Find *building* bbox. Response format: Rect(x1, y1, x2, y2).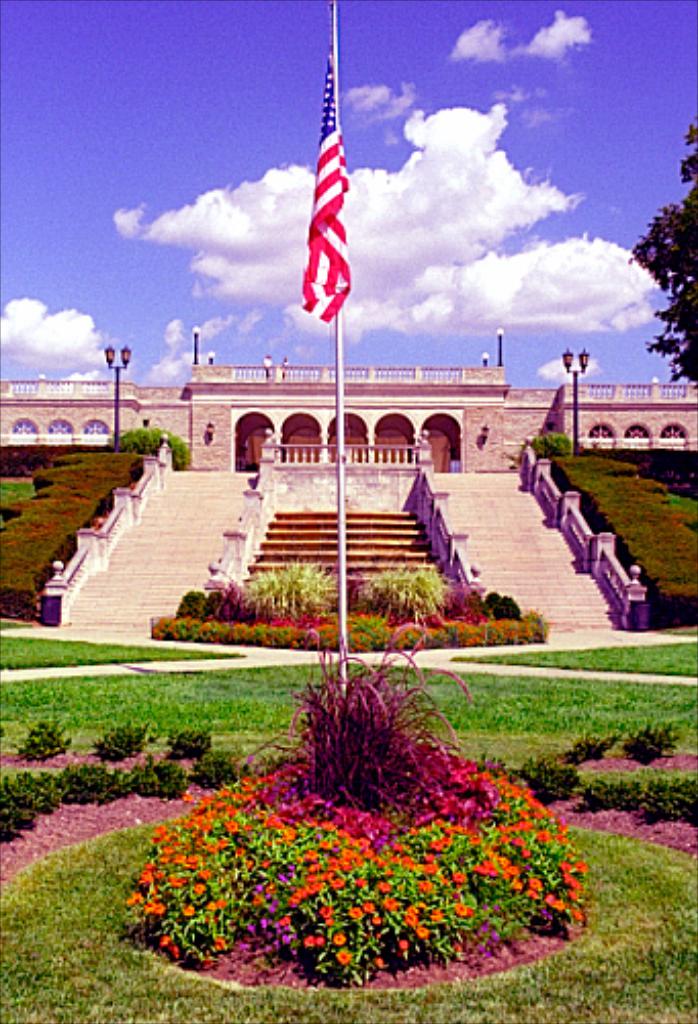
Rect(0, 365, 696, 471).
